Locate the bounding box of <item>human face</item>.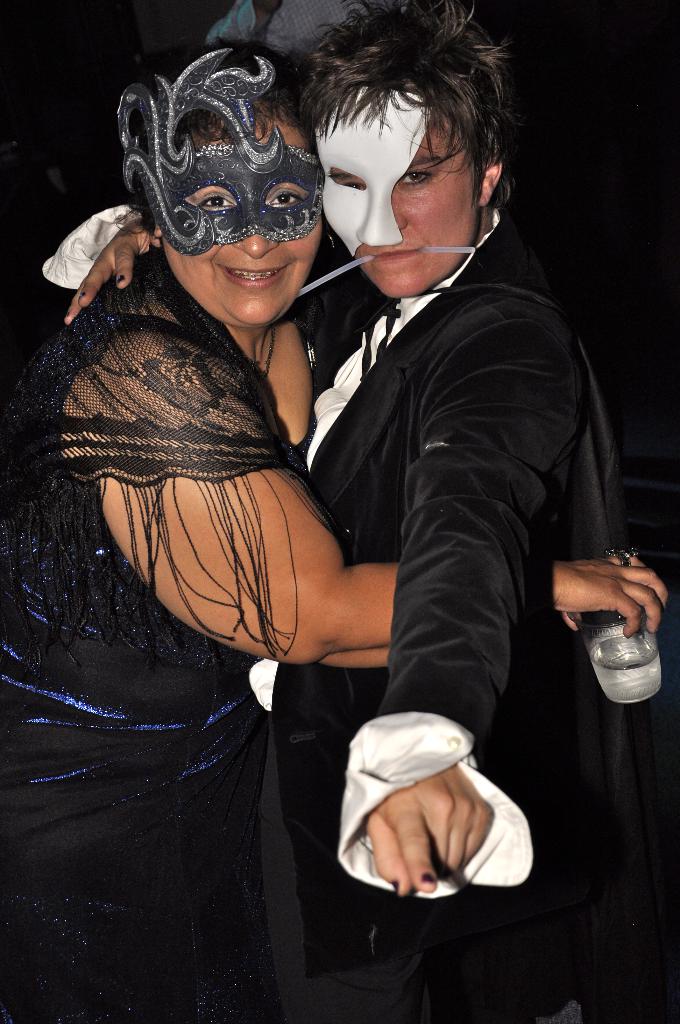
Bounding box: 315 77 492 292.
